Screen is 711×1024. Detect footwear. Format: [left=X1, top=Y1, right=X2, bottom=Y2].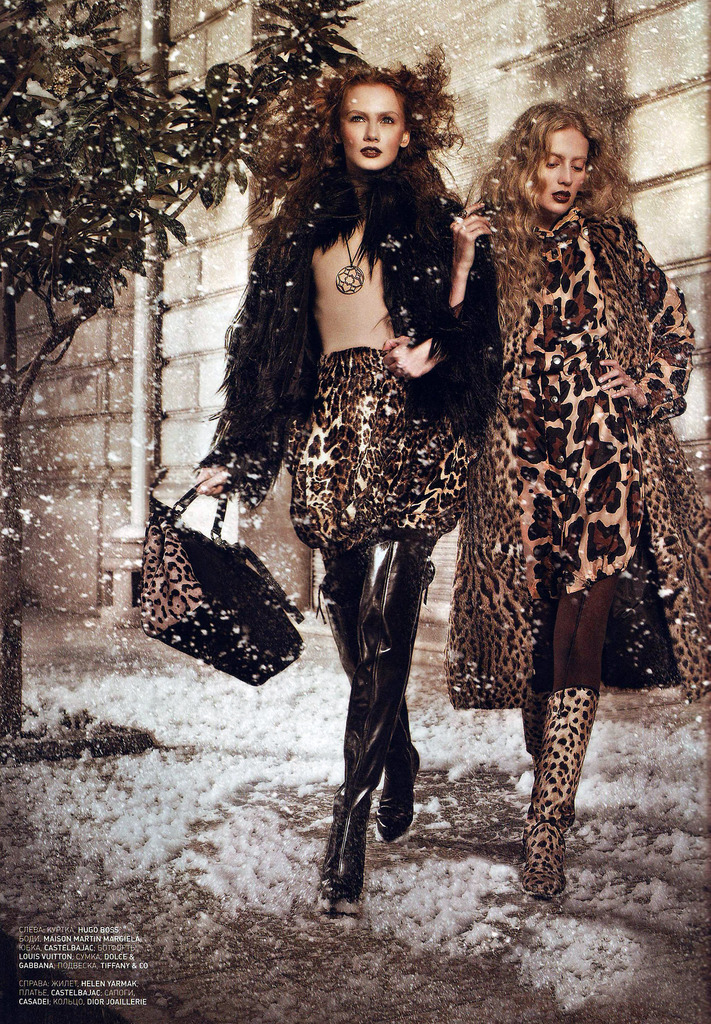
[left=321, top=788, right=369, bottom=900].
